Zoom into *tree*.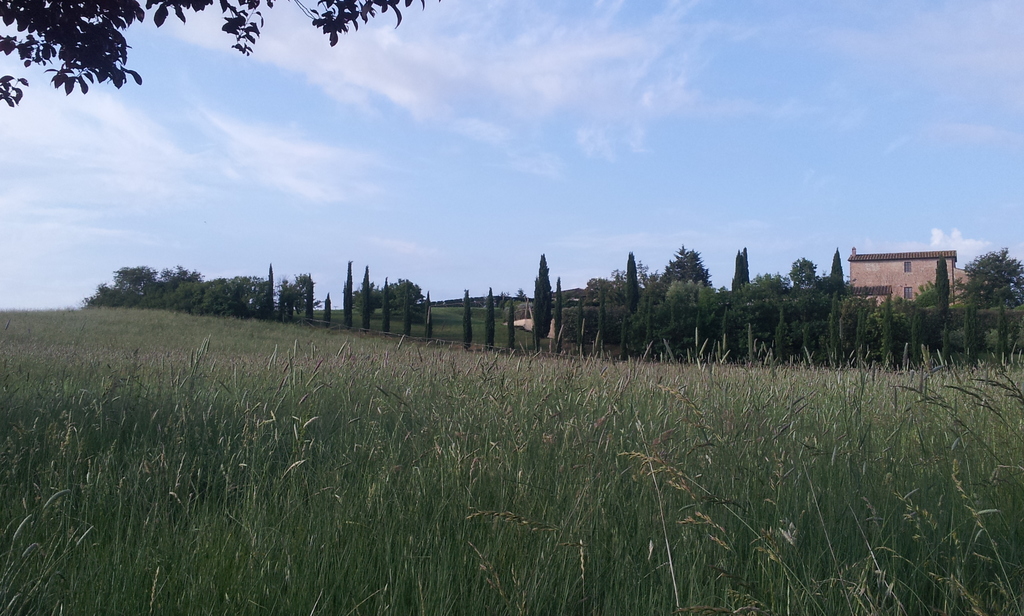
Zoom target: <bbox>729, 273, 792, 305</bbox>.
